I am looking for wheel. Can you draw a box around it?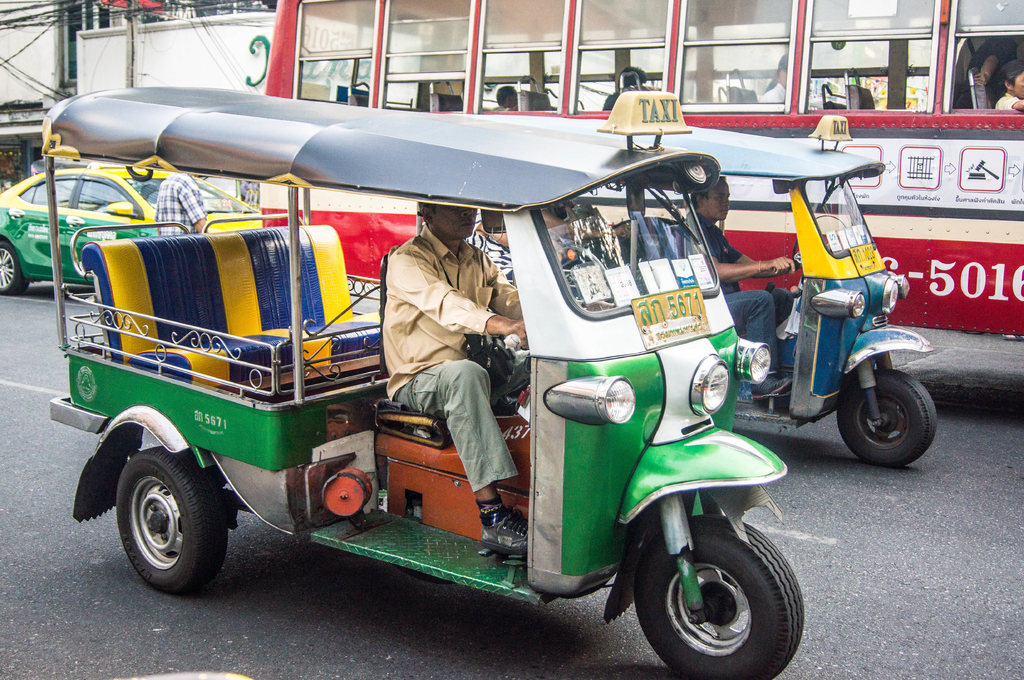
Sure, the bounding box is select_region(115, 450, 234, 601).
